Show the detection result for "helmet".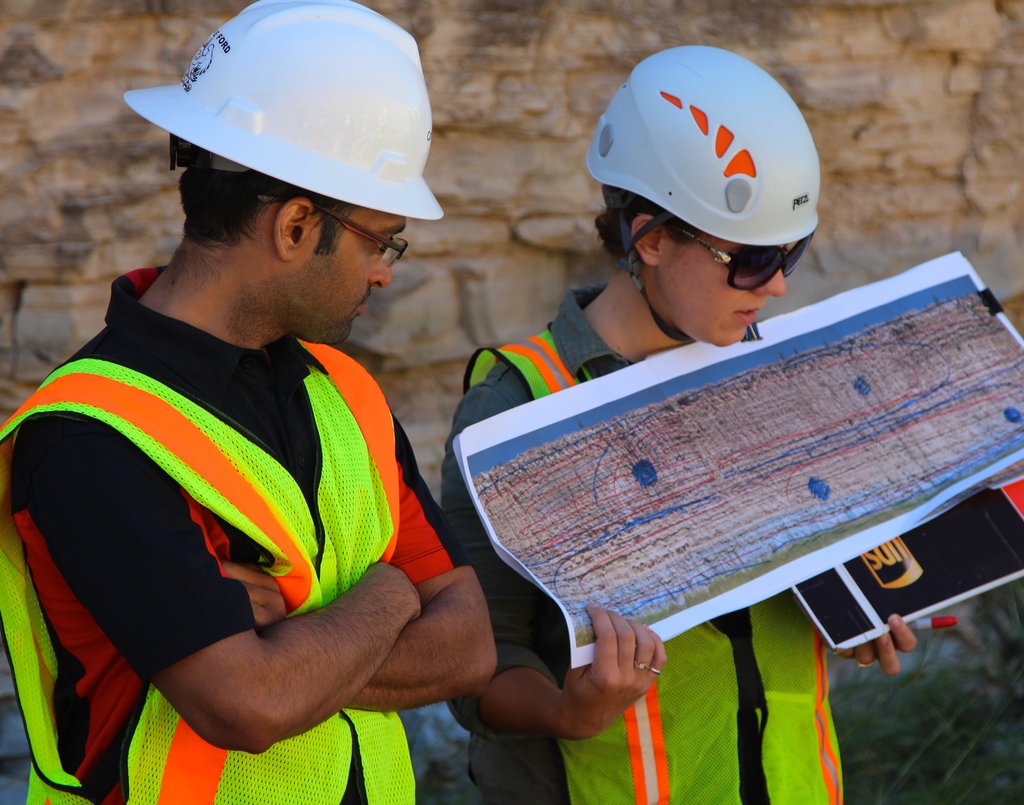
rect(577, 36, 819, 337).
